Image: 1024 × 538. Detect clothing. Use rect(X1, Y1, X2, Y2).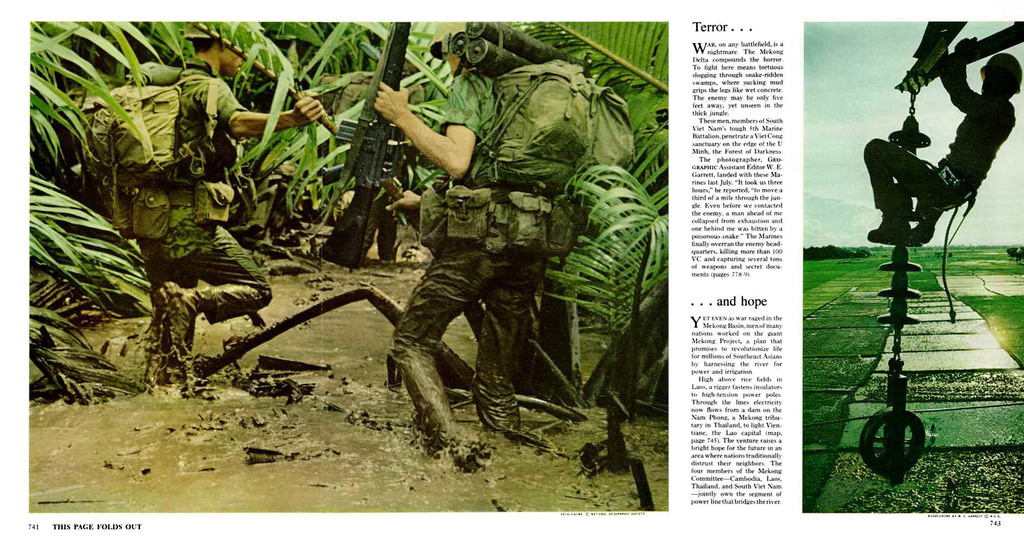
rect(860, 95, 1020, 236).
